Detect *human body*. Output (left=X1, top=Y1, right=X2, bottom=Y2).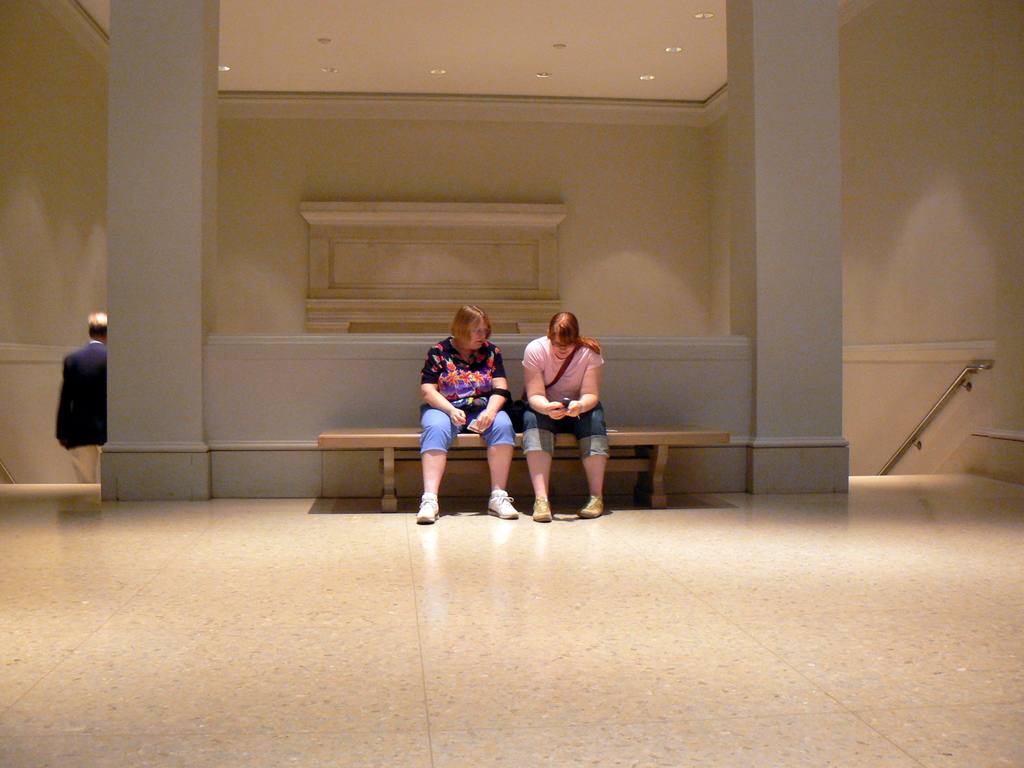
(left=420, top=296, right=516, bottom=525).
